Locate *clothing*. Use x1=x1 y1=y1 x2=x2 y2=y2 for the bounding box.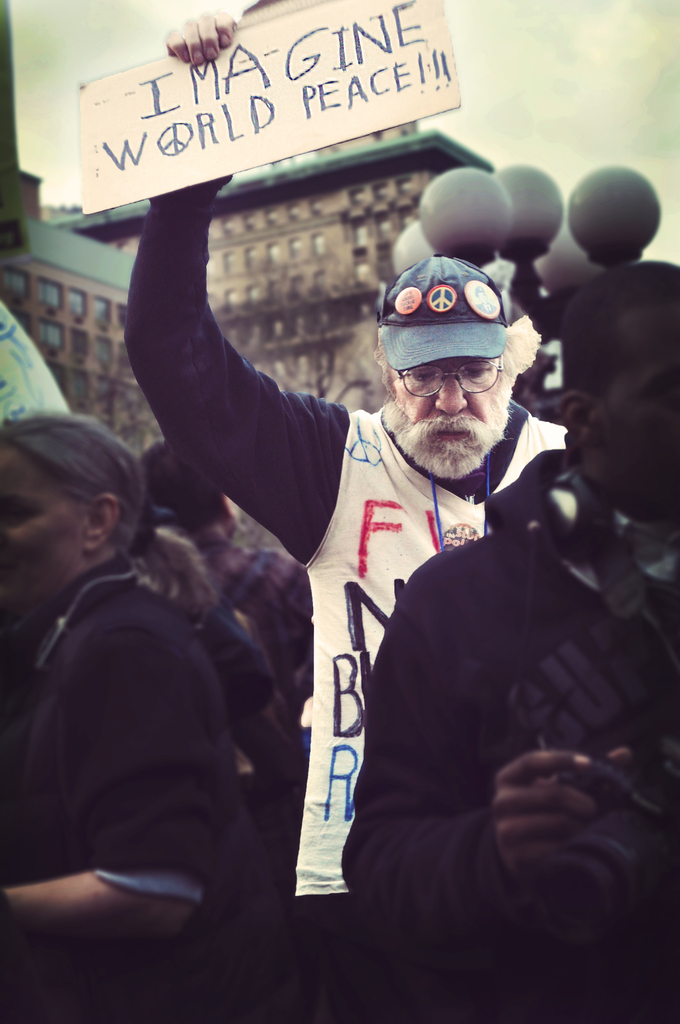
x1=189 y1=531 x2=304 y2=844.
